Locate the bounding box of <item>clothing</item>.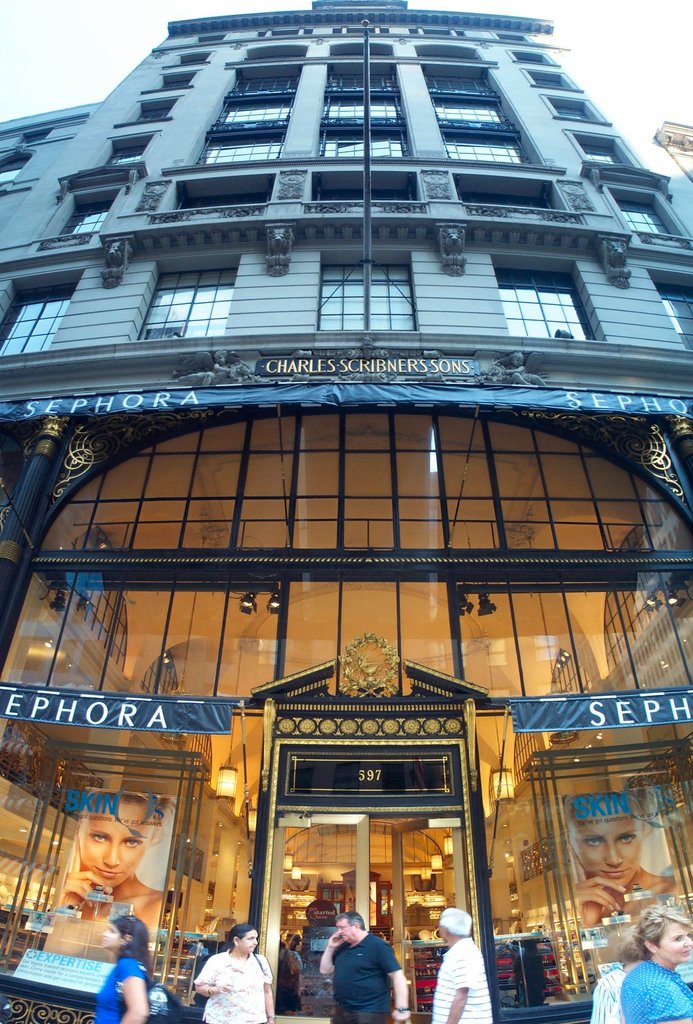
Bounding box: pyautogui.locateOnScreen(332, 932, 404, 1023).
